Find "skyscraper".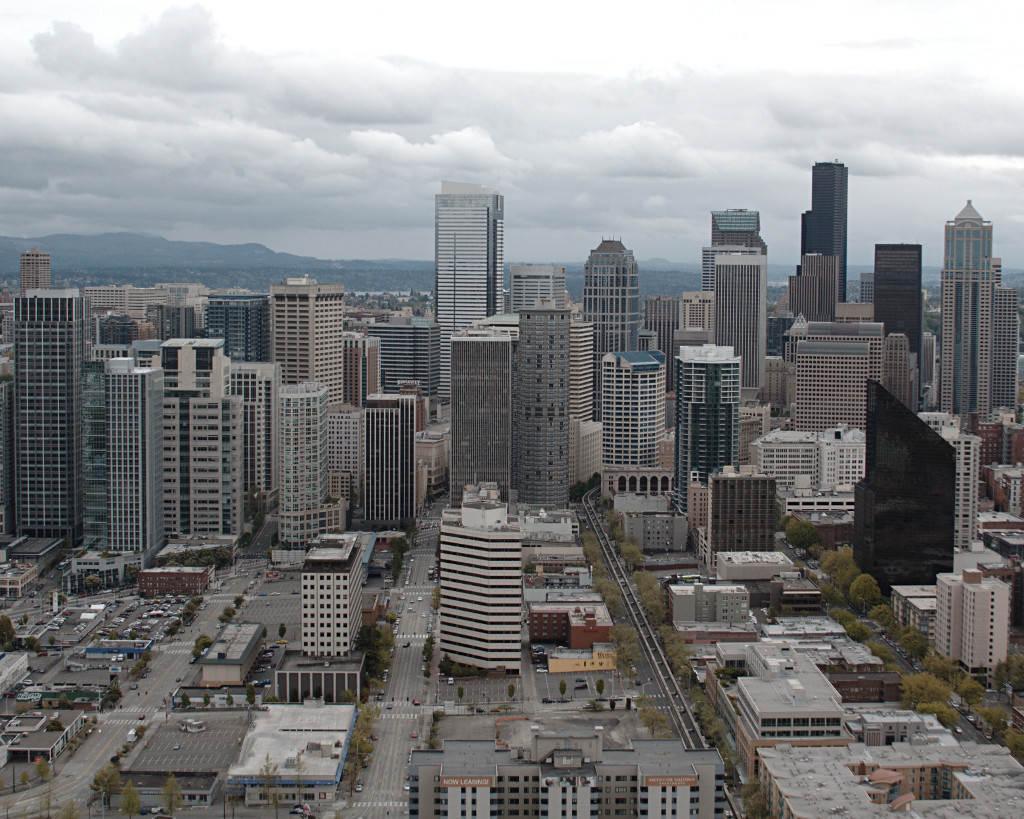
Rect(429, 179, 505, 406).
